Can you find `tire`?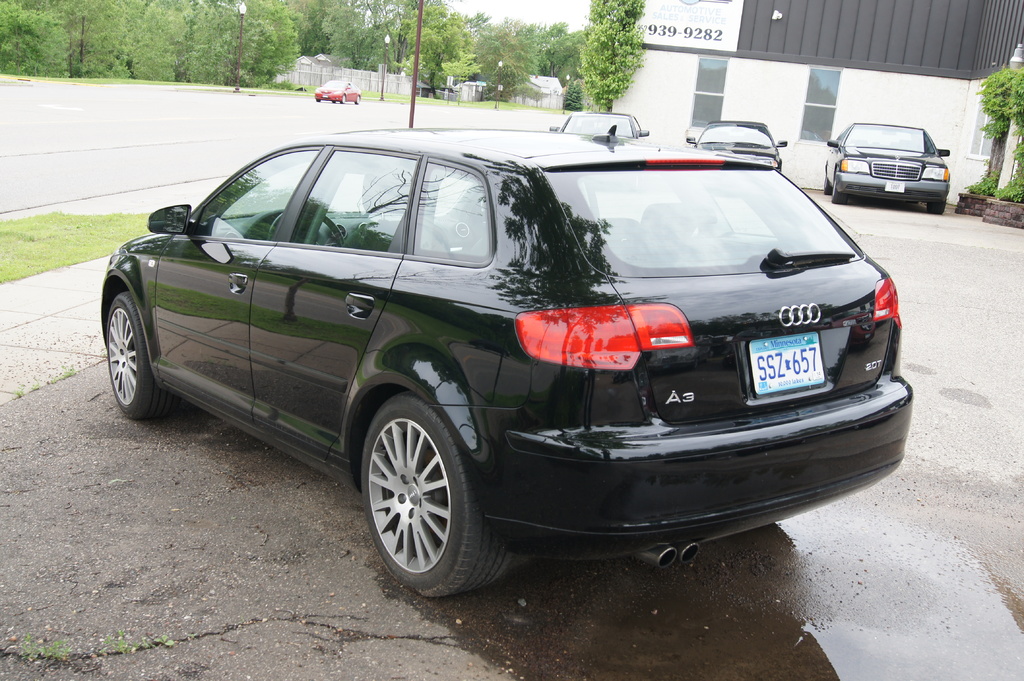
Yes, bounding box: <box>107,291,179,420</box>.
